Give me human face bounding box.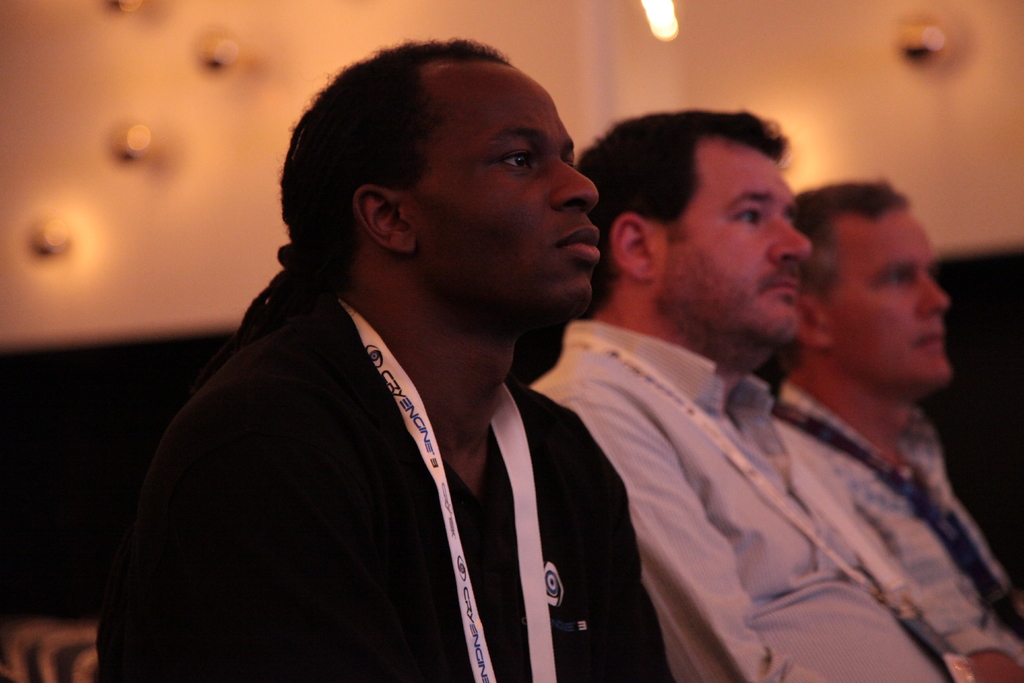
[x1=403, y1=63, x2=598, y2=306].
